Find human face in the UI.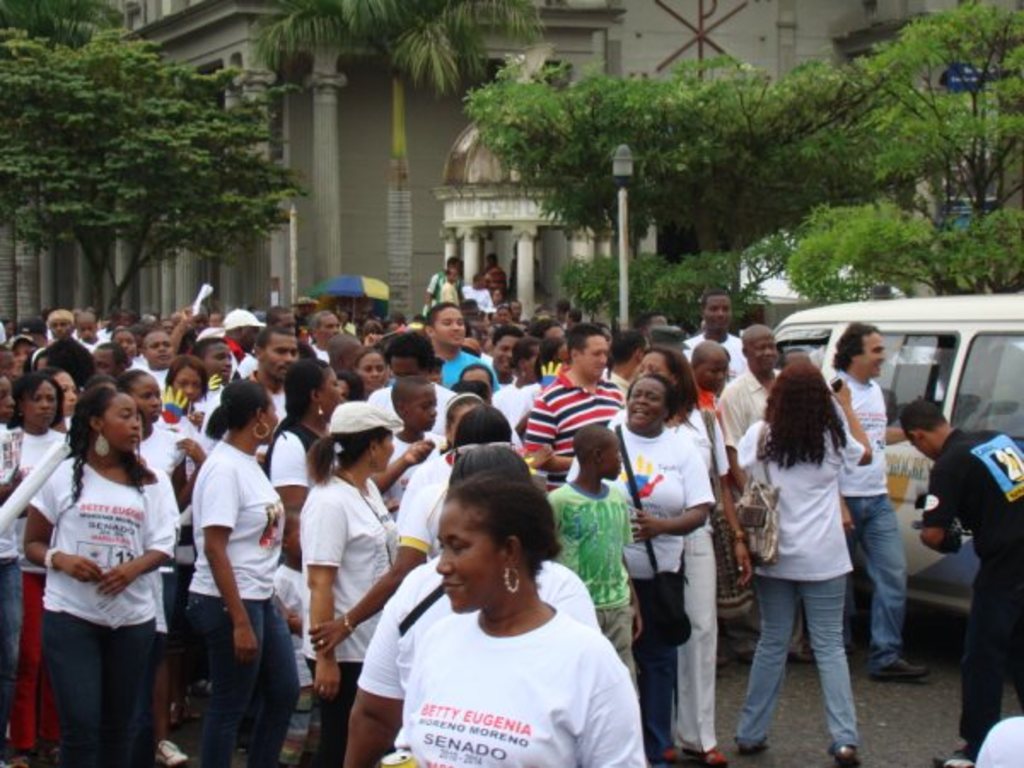
UI element at bbox=[433, 307, 463, 350].
